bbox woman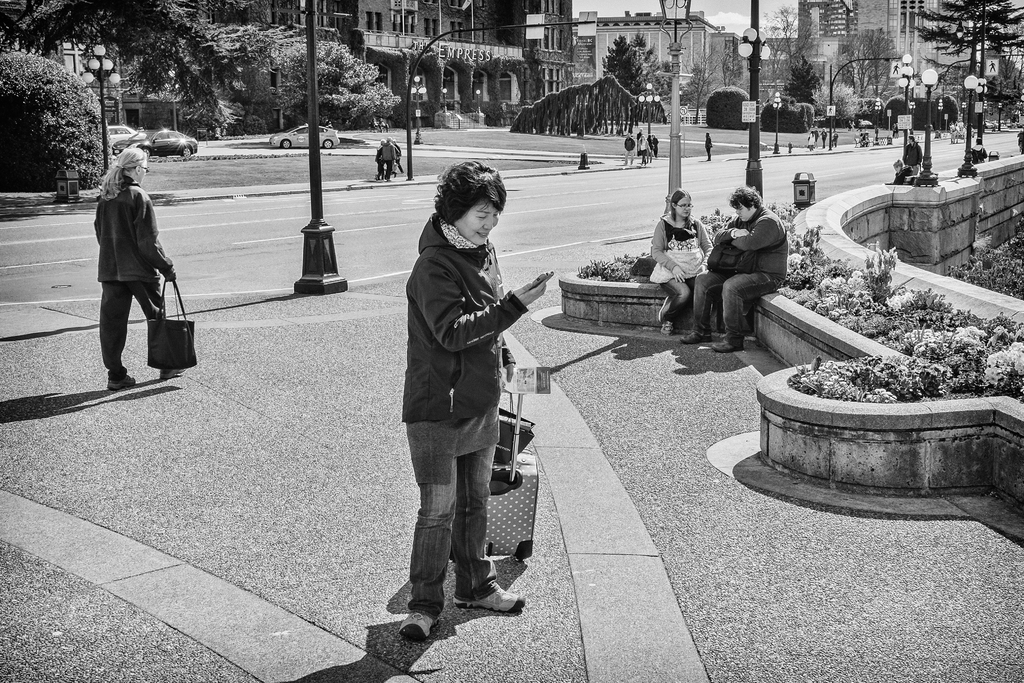
(x1=360, y1=165, x2=550, y2=641)
